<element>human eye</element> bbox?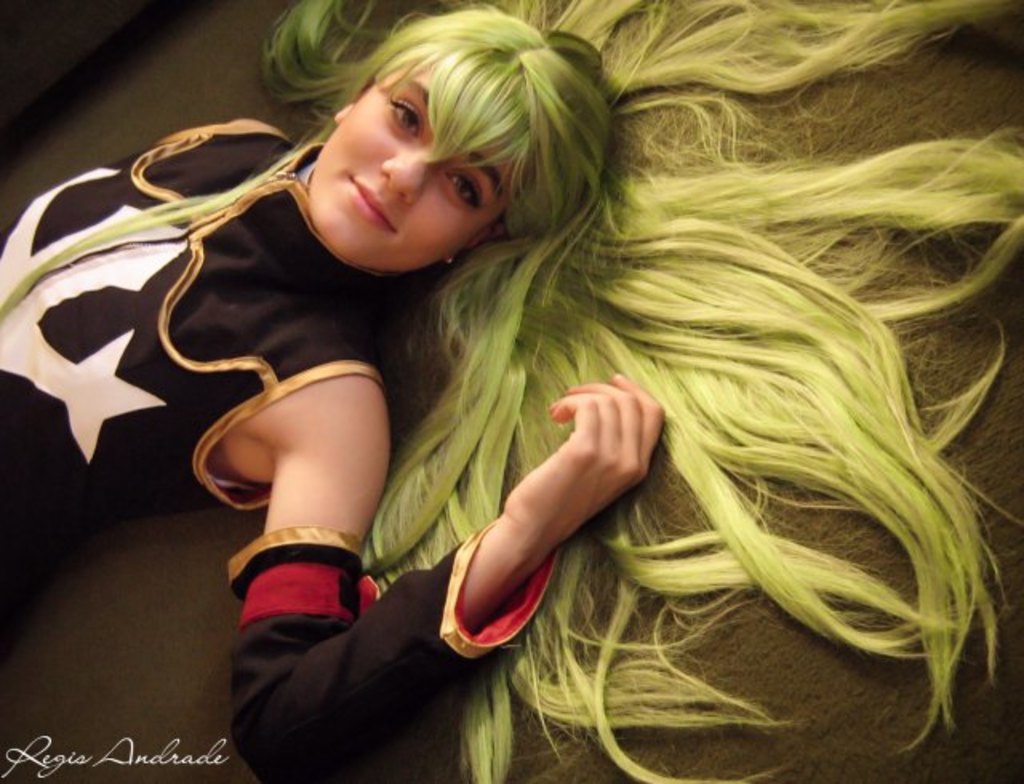
x1=440 y1=168 x2=485 y2=216
